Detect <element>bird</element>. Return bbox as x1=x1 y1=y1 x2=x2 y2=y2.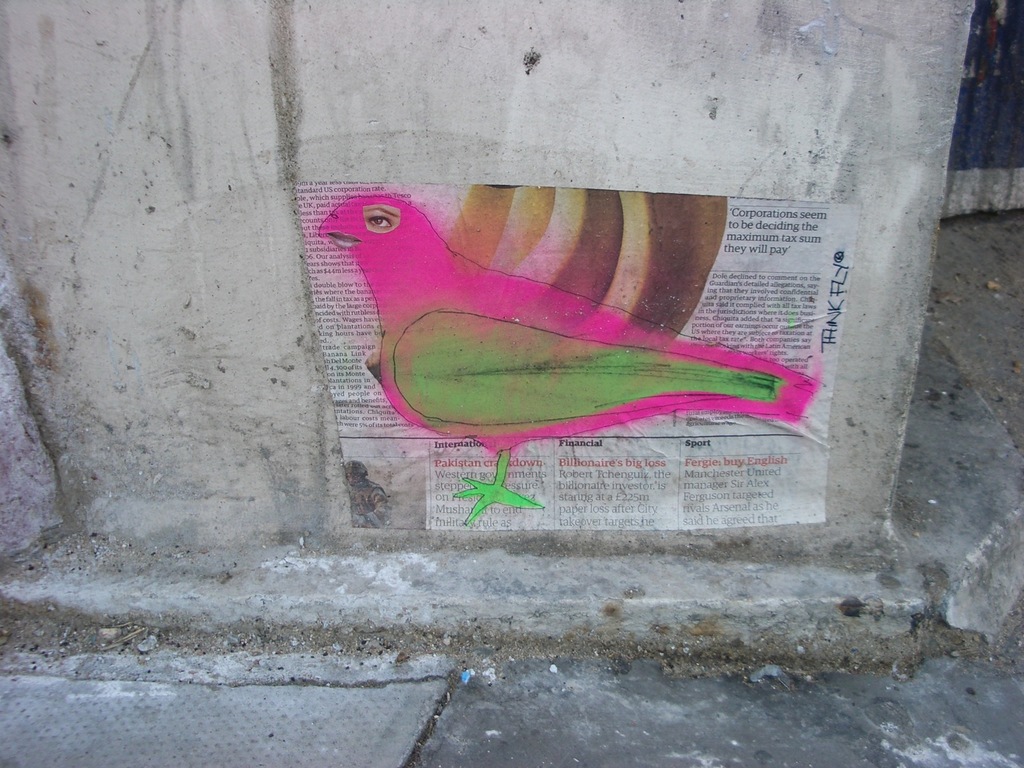
x1=316 y1=175 x2=801 y2=509.
